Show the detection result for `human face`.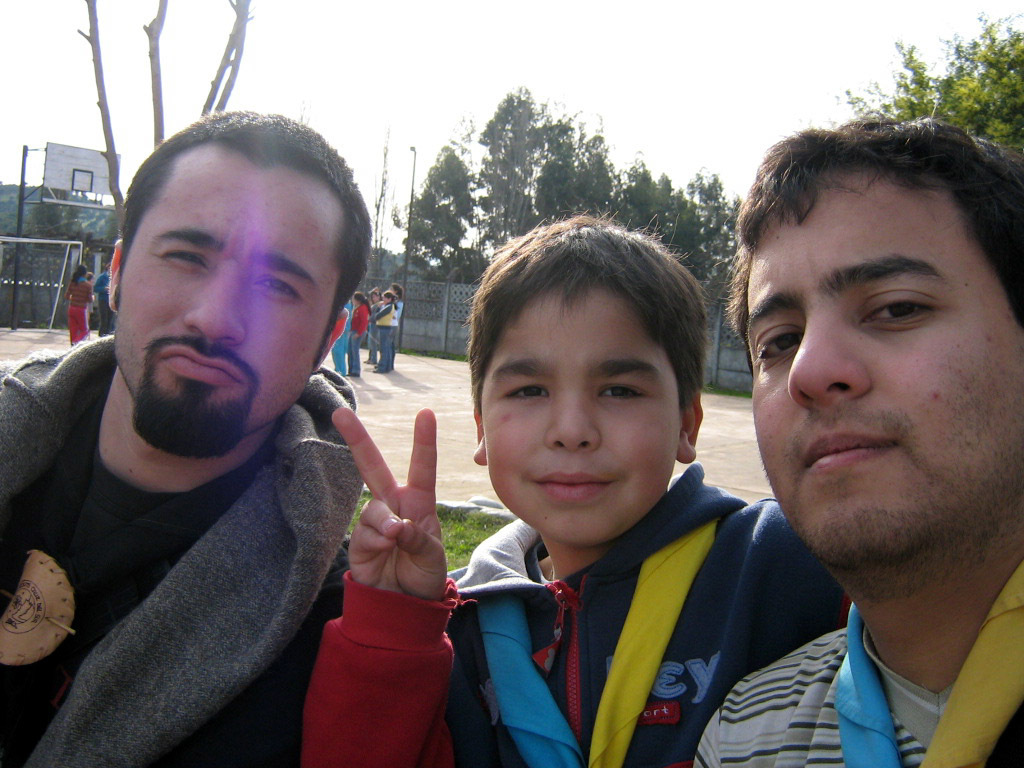
<region>116, 142, 347, 459</region>.
